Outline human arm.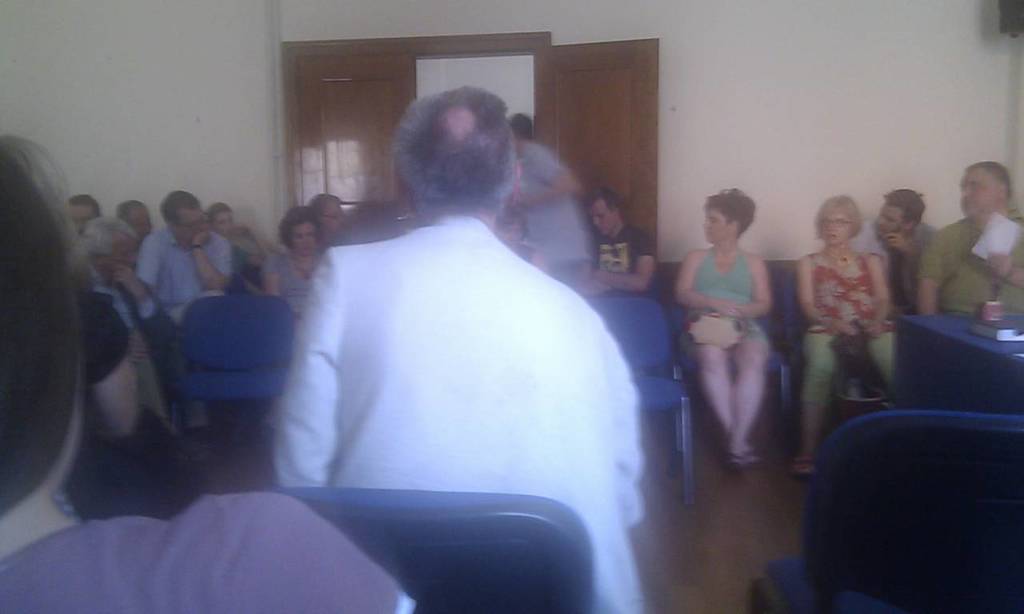
Outline: crop(994, 249, 1021, 291).
